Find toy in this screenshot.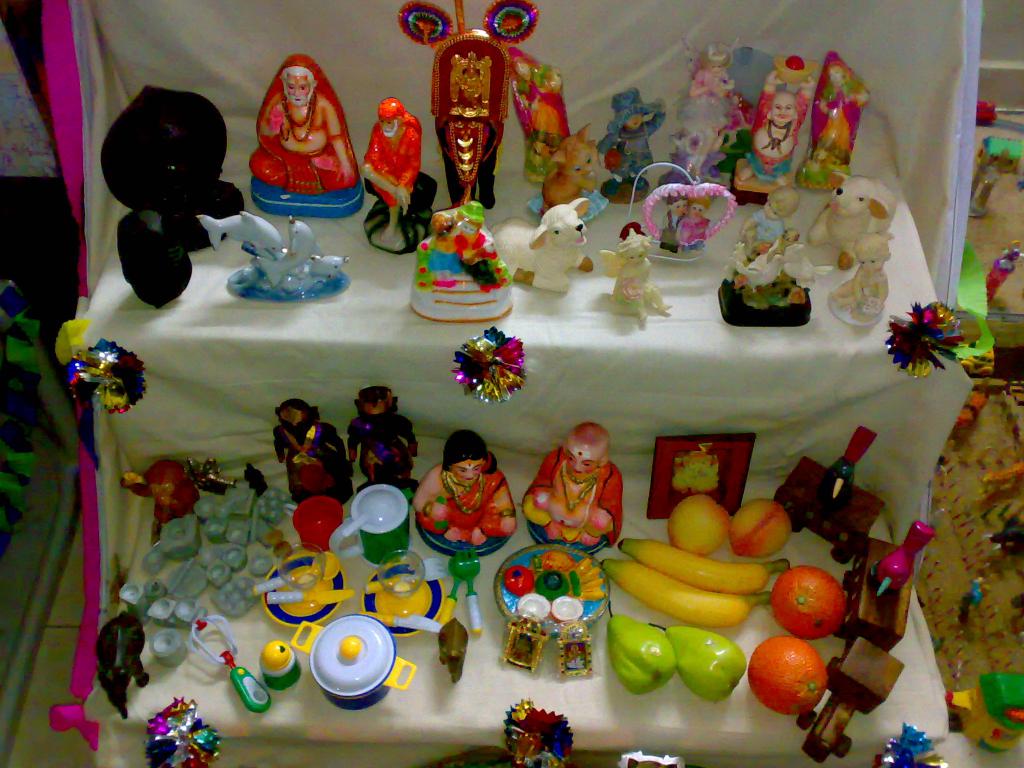
The bounding box for toy is (115, 461, 199, 547).
